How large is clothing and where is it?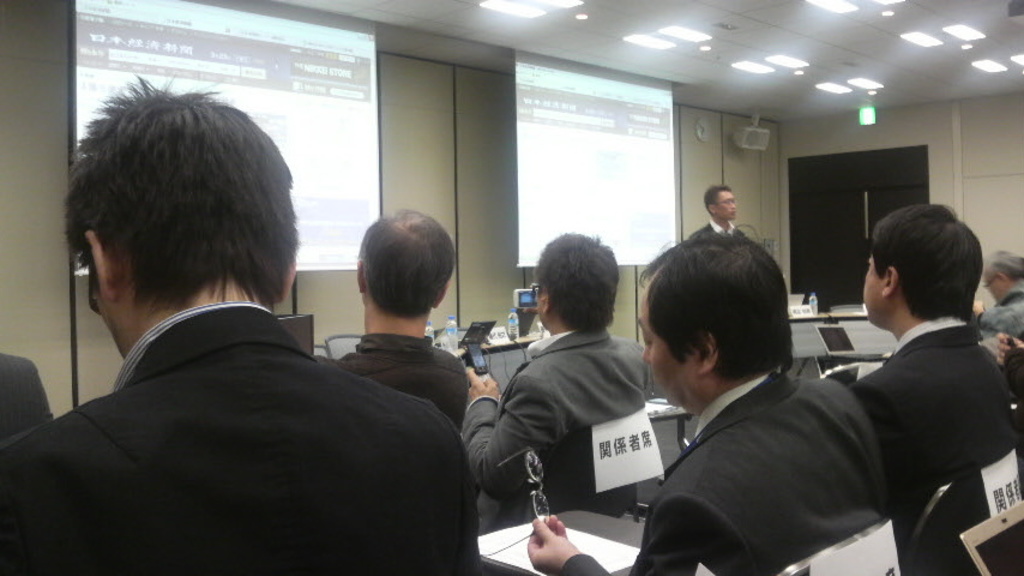
Bounding box: [4,262,481,572].
